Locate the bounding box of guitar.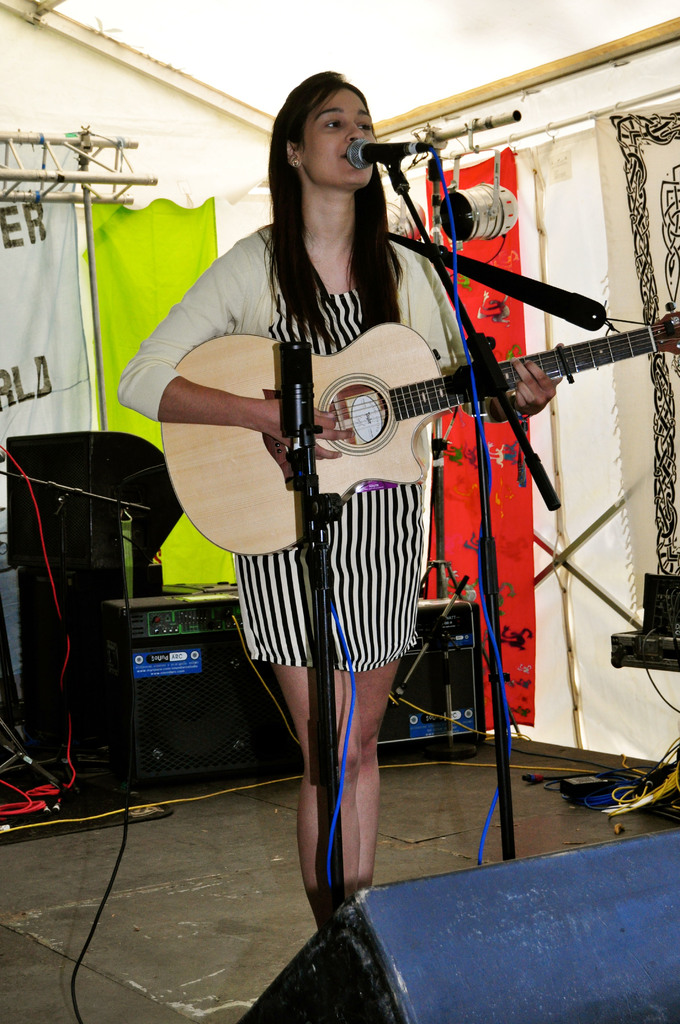
Bounding box: <box>161,300,679,556</box>.
